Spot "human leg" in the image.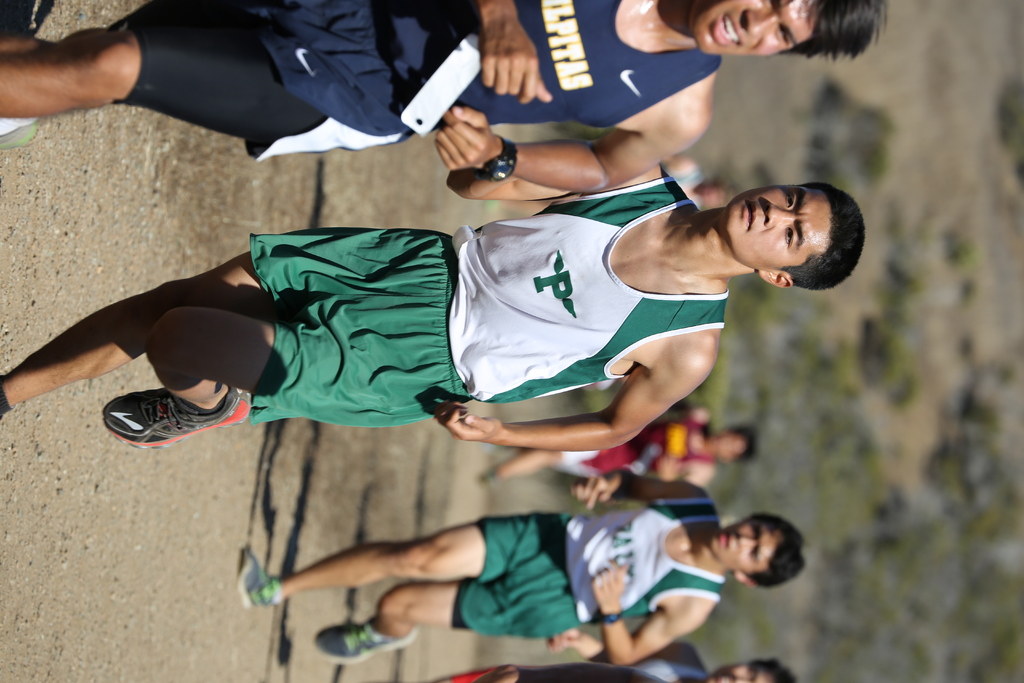
"human leg" found at [left=0, top=253, right=451, bottom=415].
